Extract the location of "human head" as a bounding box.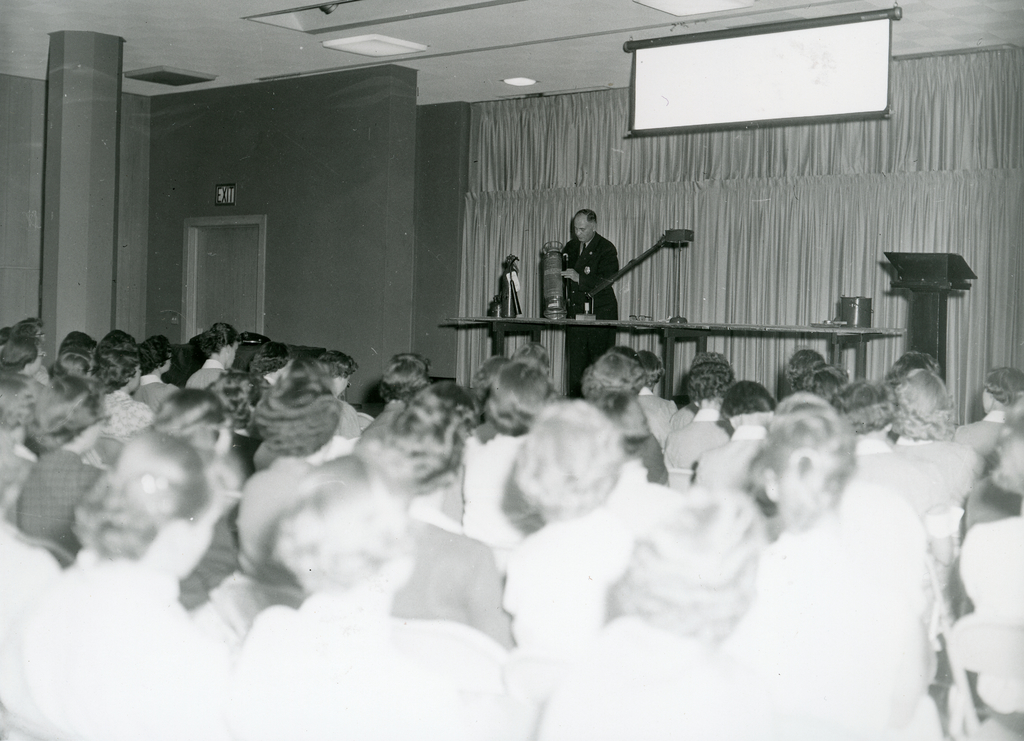
rect(877, 344, 931, 381).
